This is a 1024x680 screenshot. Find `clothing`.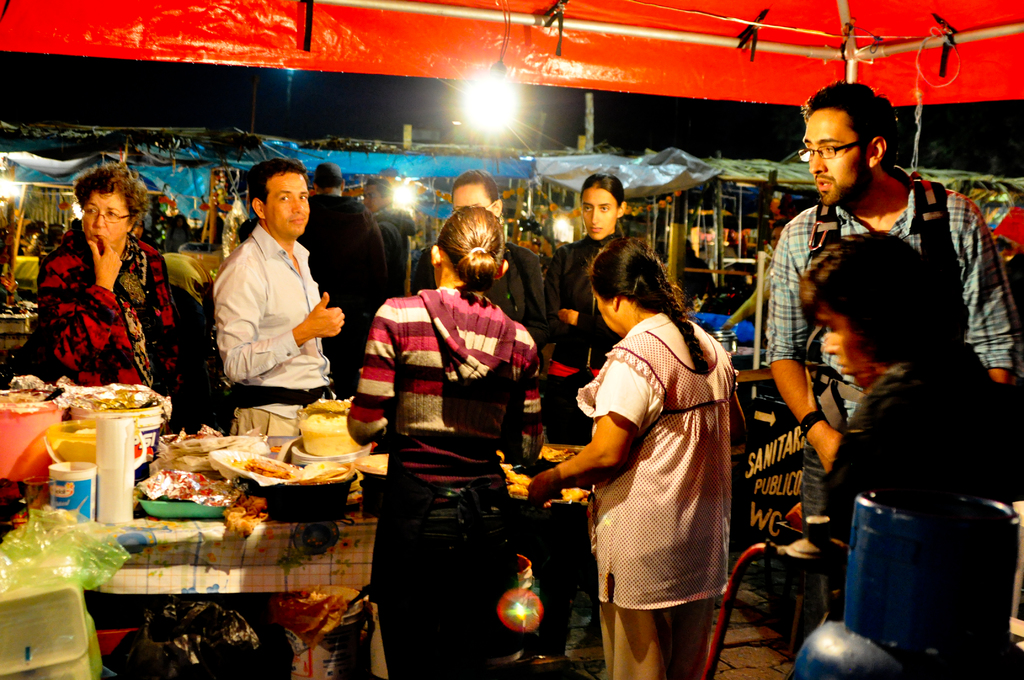
Bounding box: x1=211, y1=229, x2=335, y2=413.
